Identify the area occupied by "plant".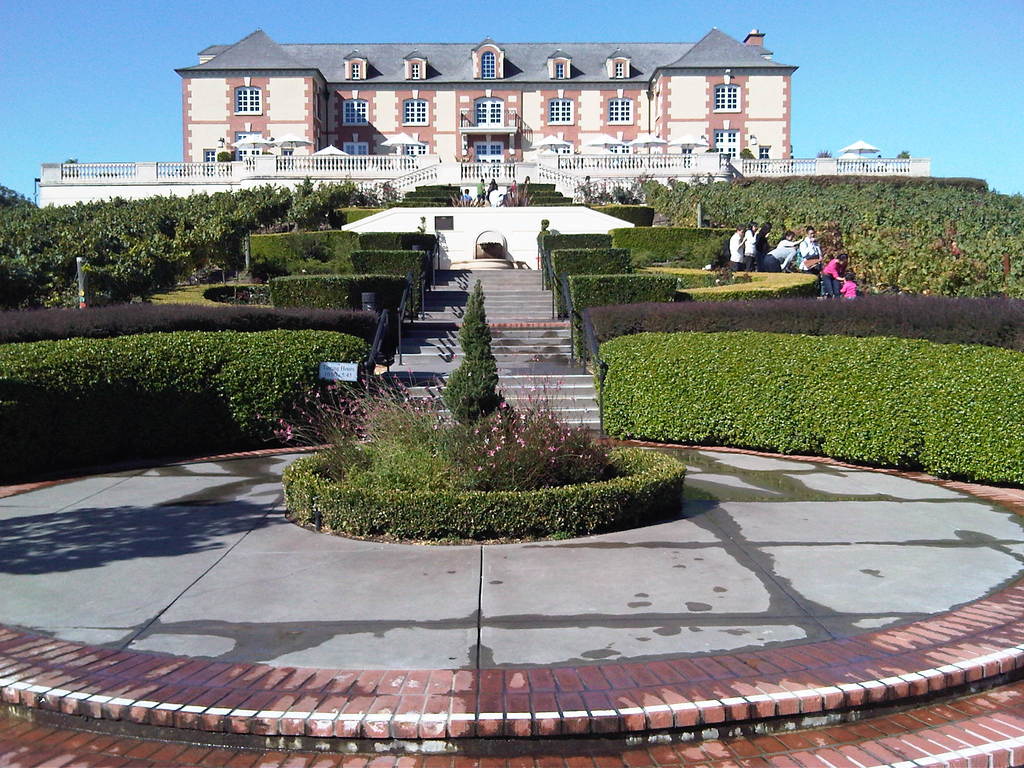
Area: 274:373:382:495.
